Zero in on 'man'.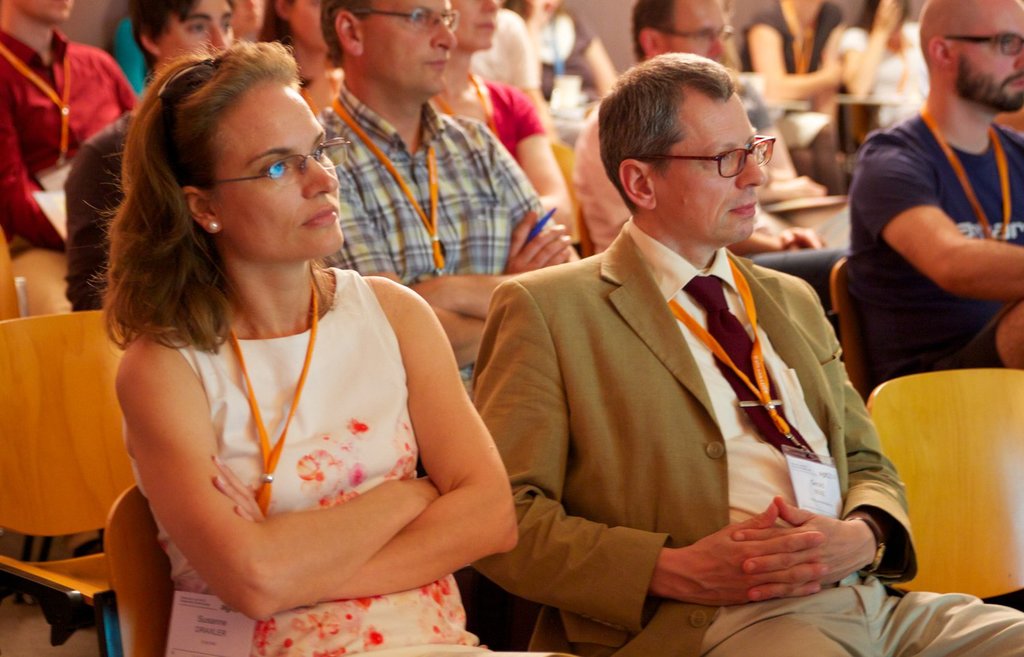
Zeroed in: (x1=567, y1=0, x2=822, y2=254).
